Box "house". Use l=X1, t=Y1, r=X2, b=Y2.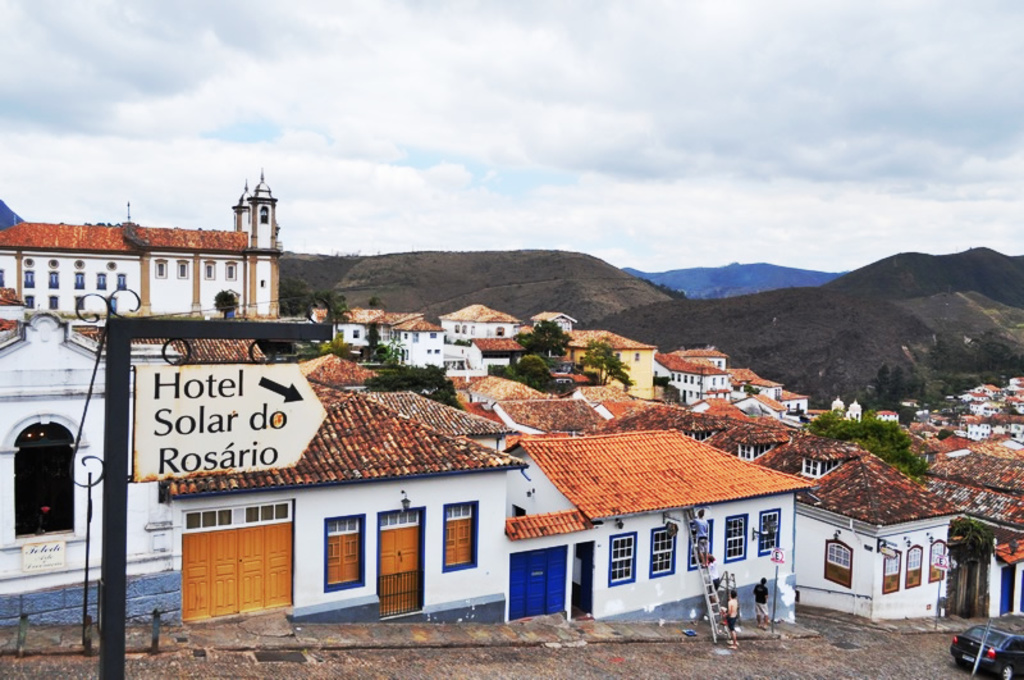
l=648, t=369, r=728, b=416.
